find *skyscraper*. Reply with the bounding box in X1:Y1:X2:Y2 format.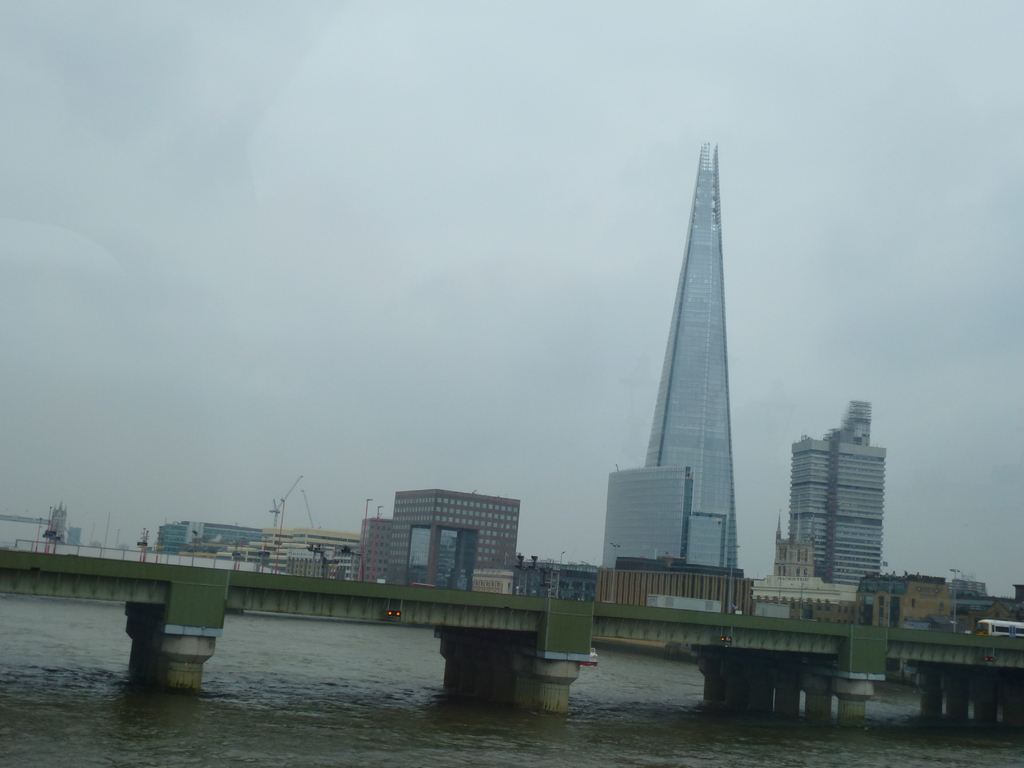
598:458:689:575.
